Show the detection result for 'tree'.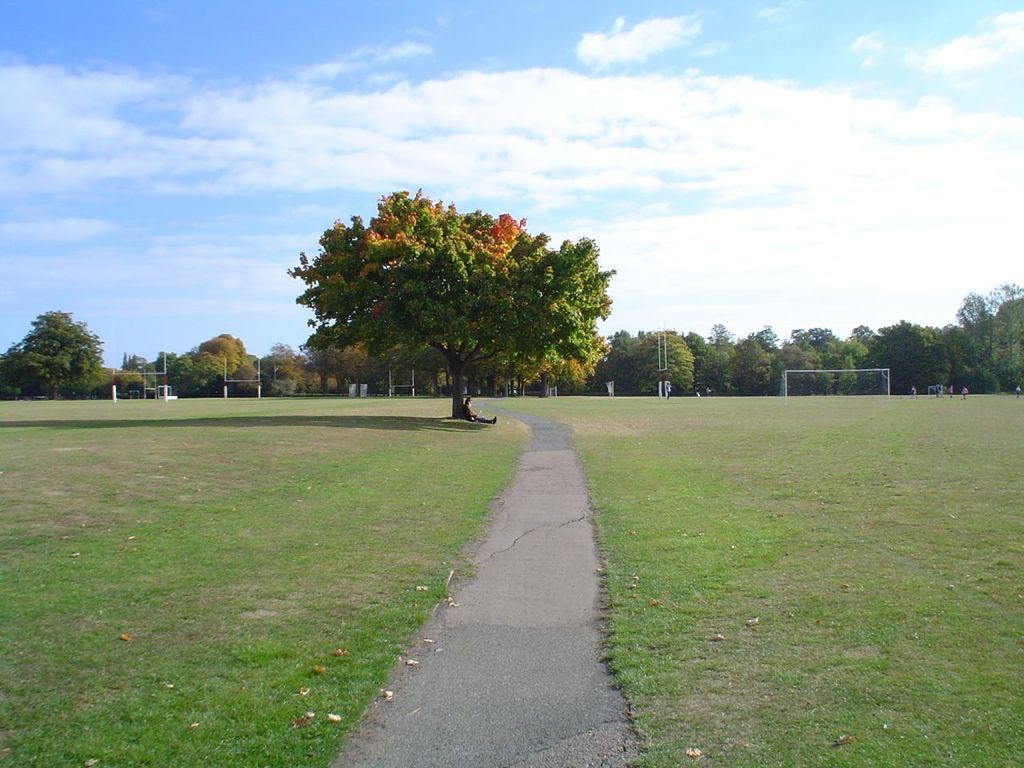
<region>114, 364, 170, 402</region>.
